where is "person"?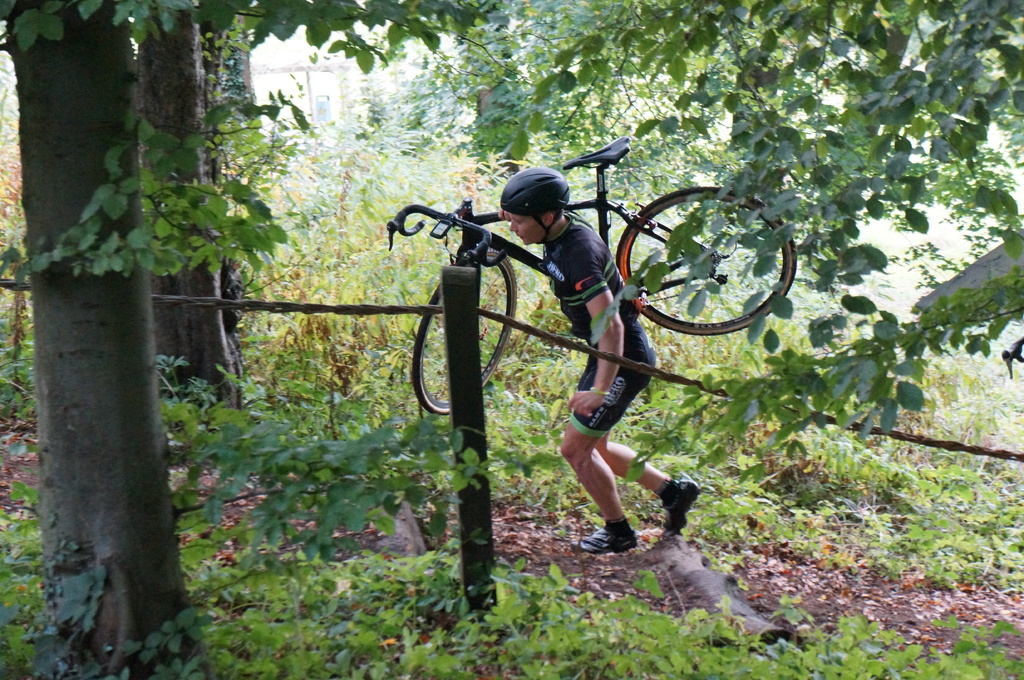
[x1=497, y1=164, x2=700, y2=550].
